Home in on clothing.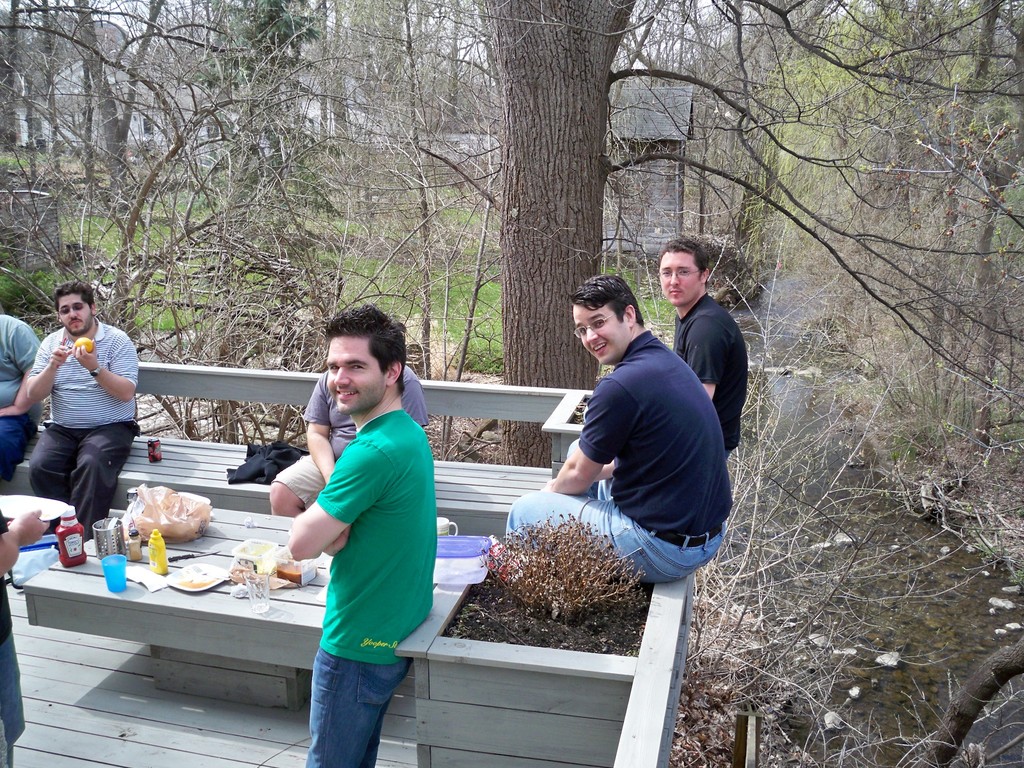
Homed in at (x1=36, y1=322, x2=136, y2=529).
